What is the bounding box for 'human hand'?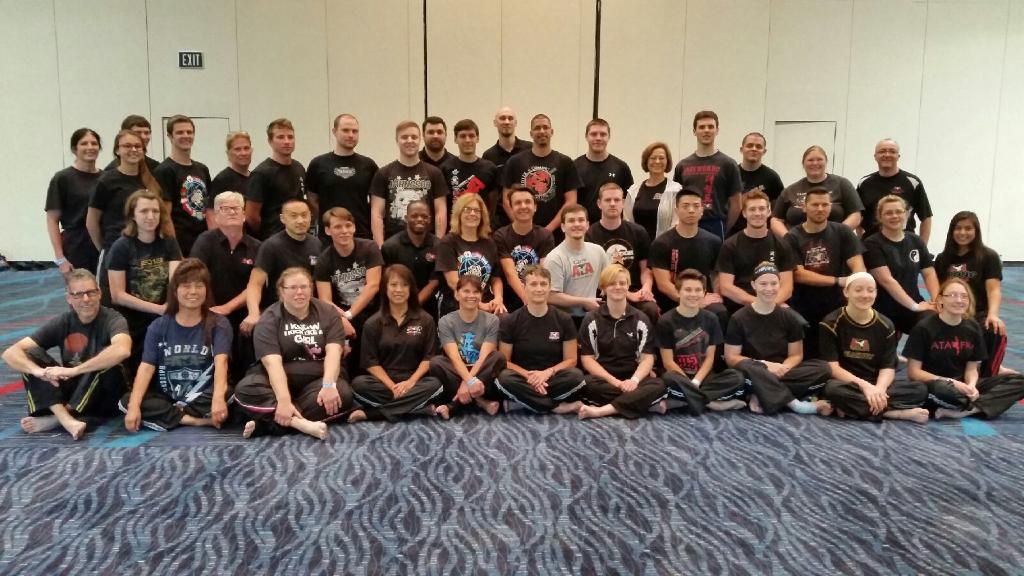
204 305 232 320.
